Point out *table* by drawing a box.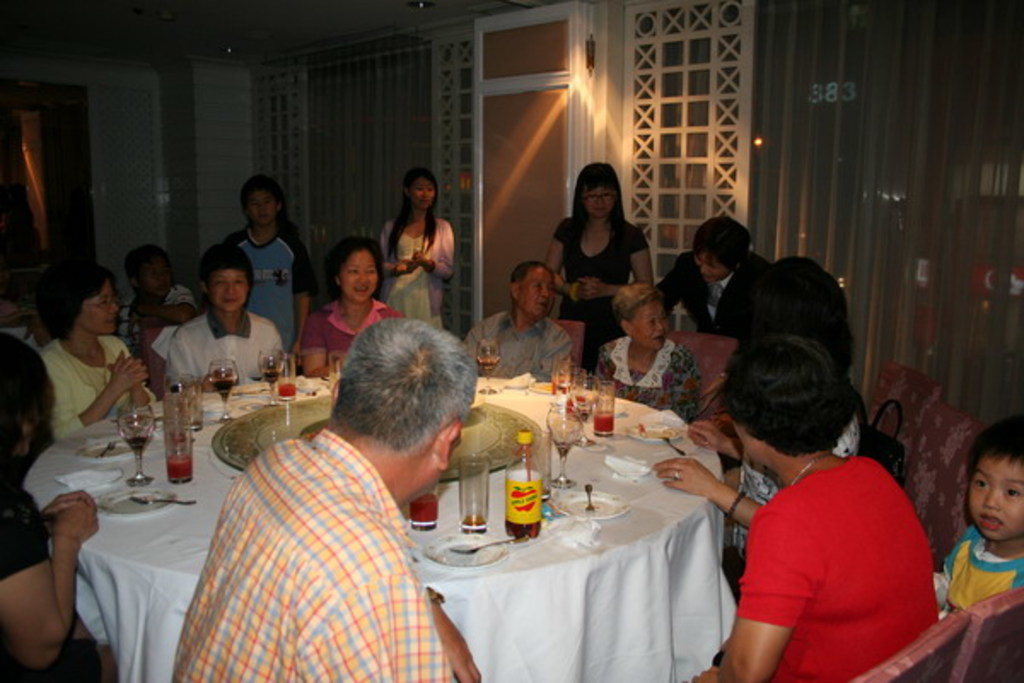
pyautogui.locateOnScreen(22, 371, 727, 681).
